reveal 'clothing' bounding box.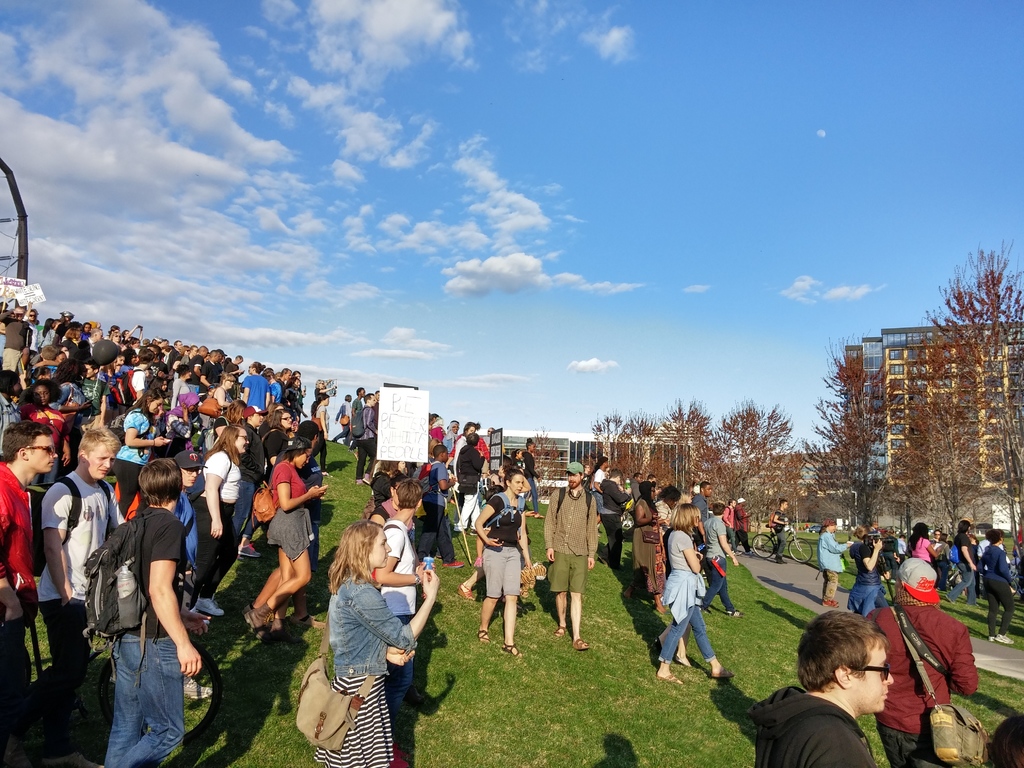
Revealed: bbox=(337, 403, 349, 437).
